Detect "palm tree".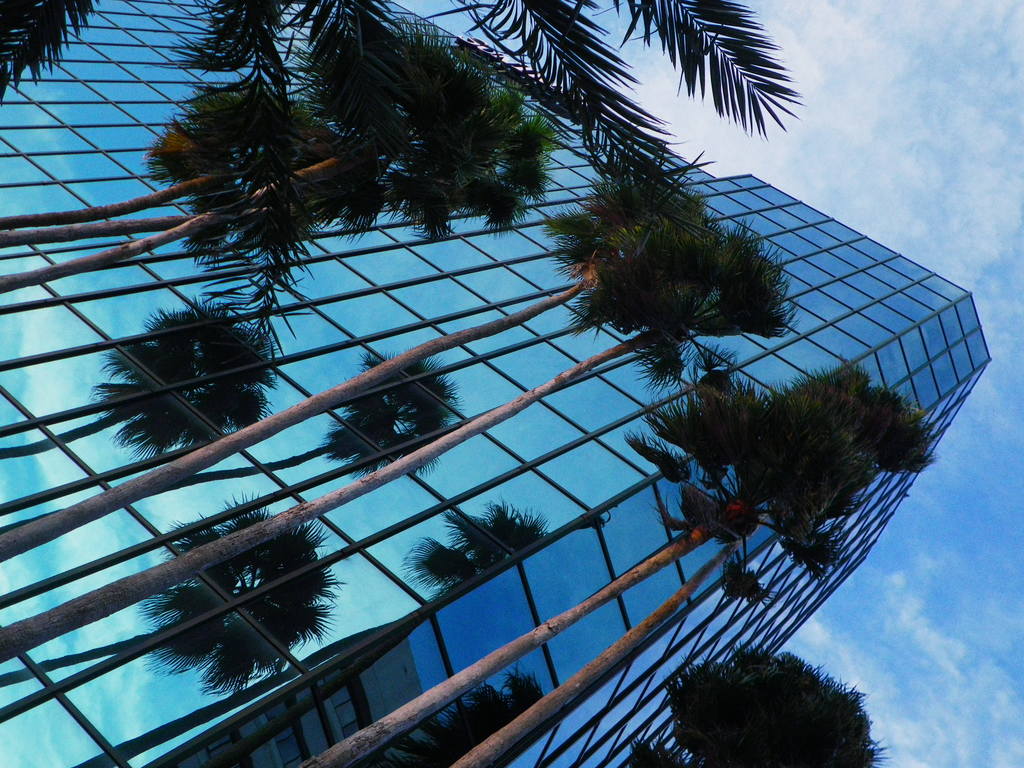
Detected at <box>368,506,540,592</box>.
